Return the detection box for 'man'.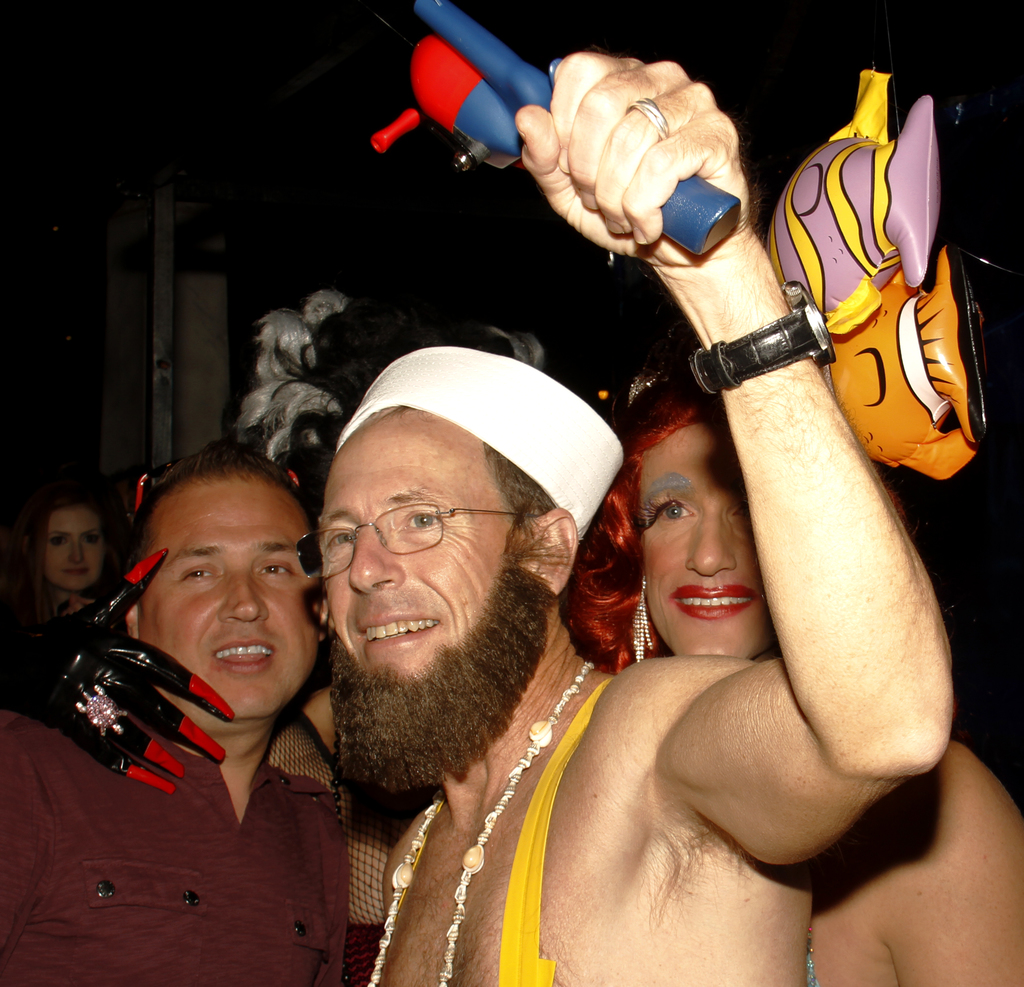
316 118 925 955.
